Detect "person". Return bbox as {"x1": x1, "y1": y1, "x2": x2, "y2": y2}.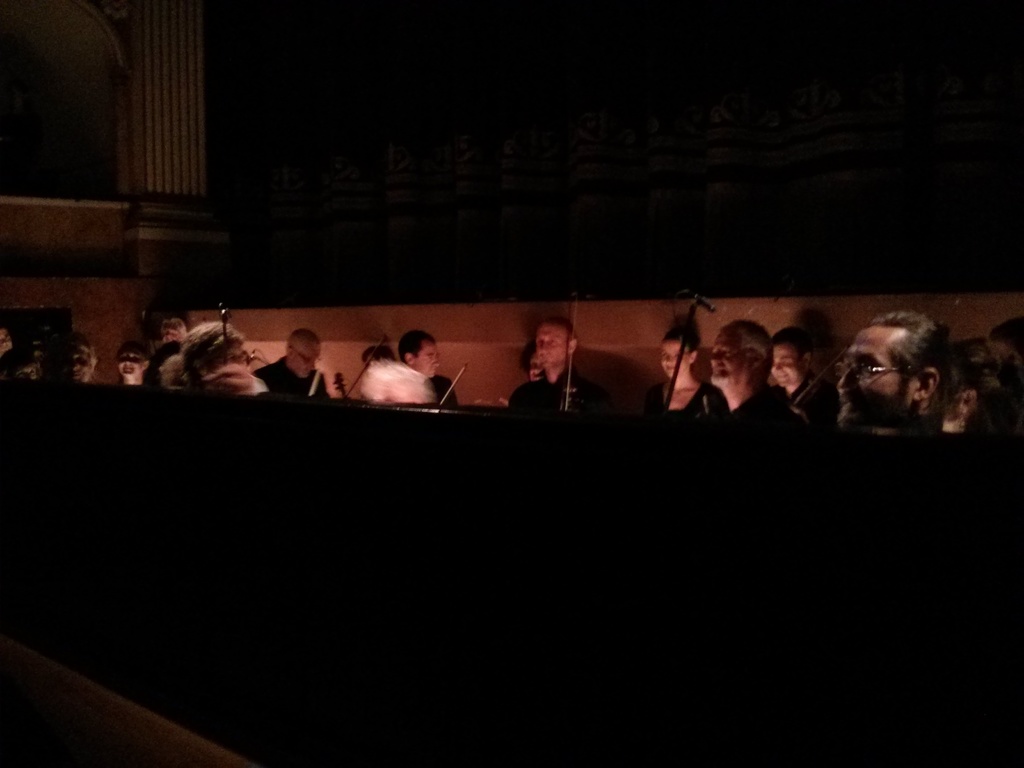
{"x1": 765, "y1": 314, "x2": 839, "y2": 431}.
